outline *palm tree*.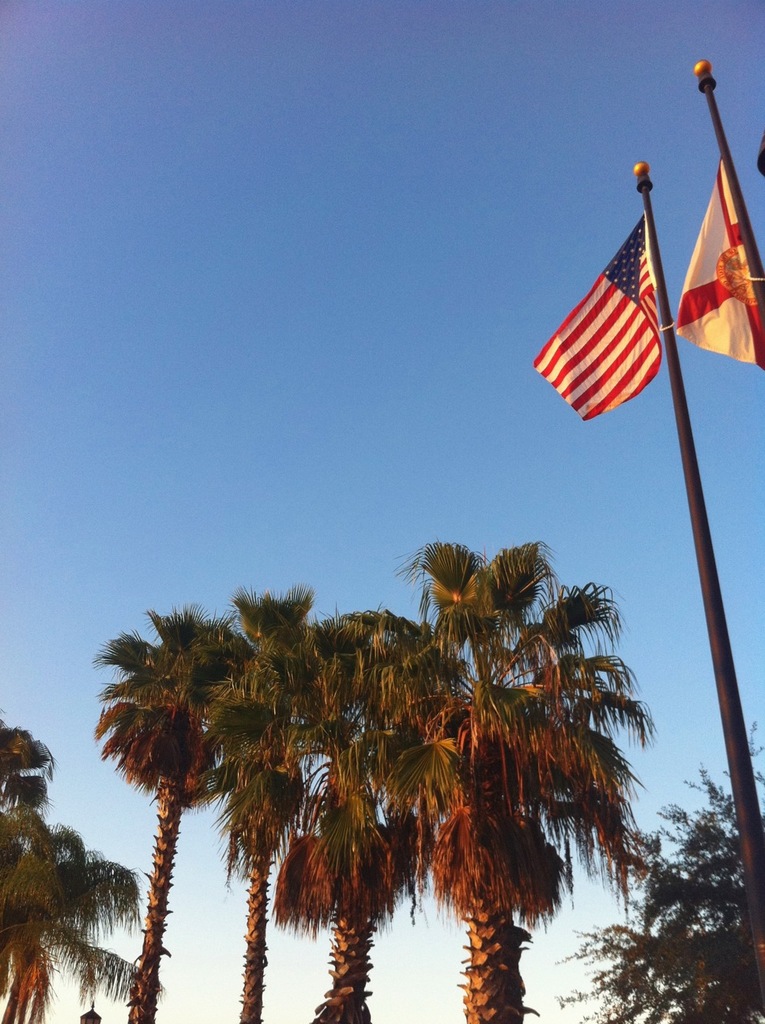
Outline: 182,605,315,1023.
